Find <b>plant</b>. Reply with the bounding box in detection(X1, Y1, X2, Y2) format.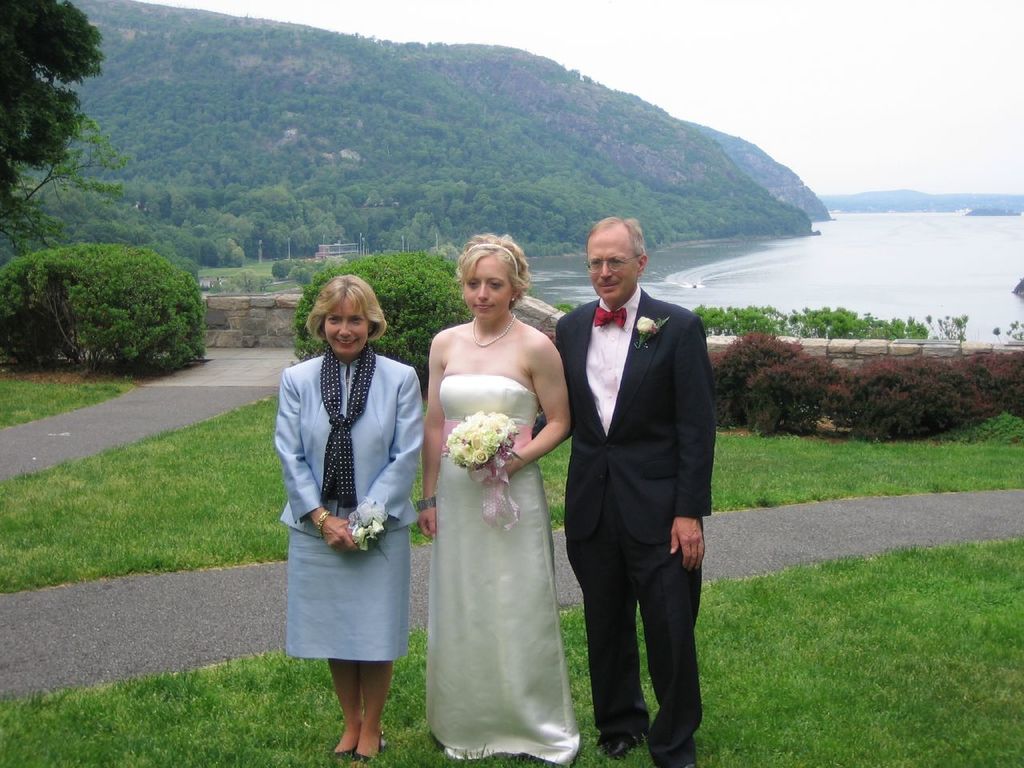
detection(635, 313, 661, 341).
